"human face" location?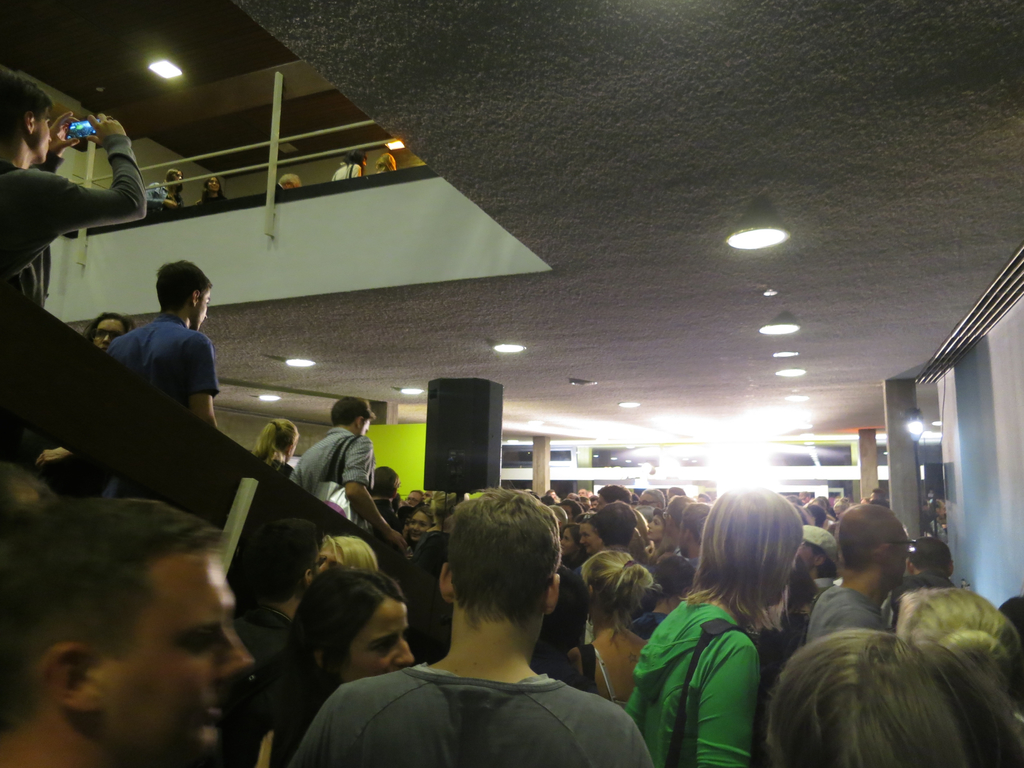
113/556/253/753
